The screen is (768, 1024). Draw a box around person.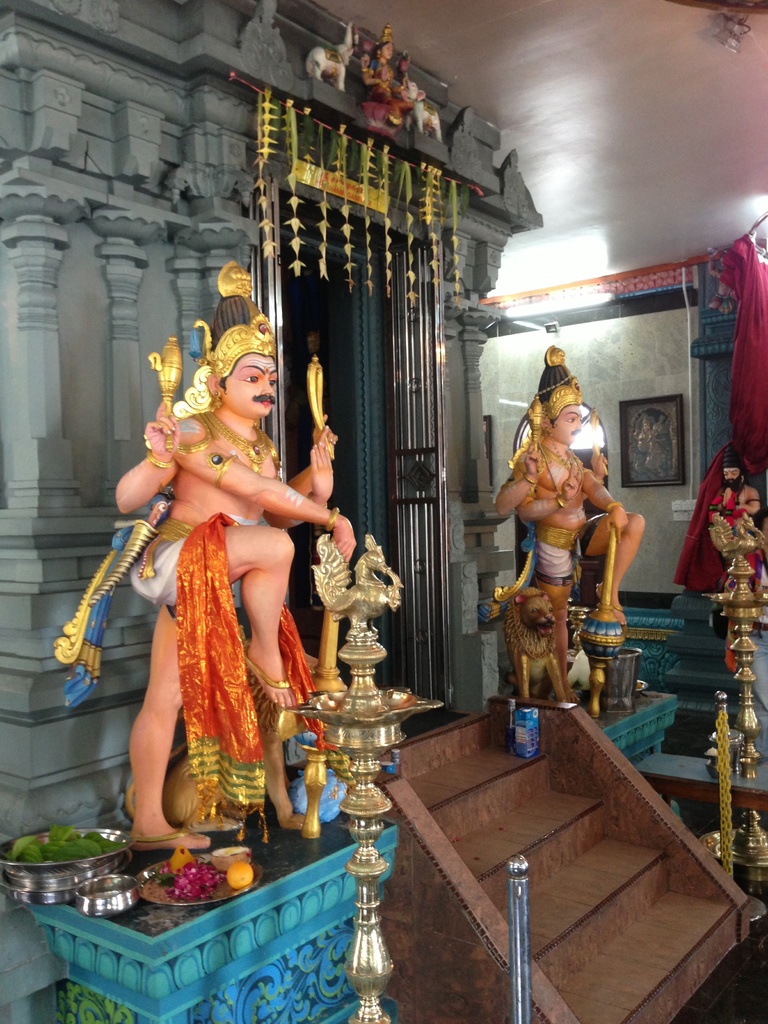
locate(494, 340, 646, 702).
